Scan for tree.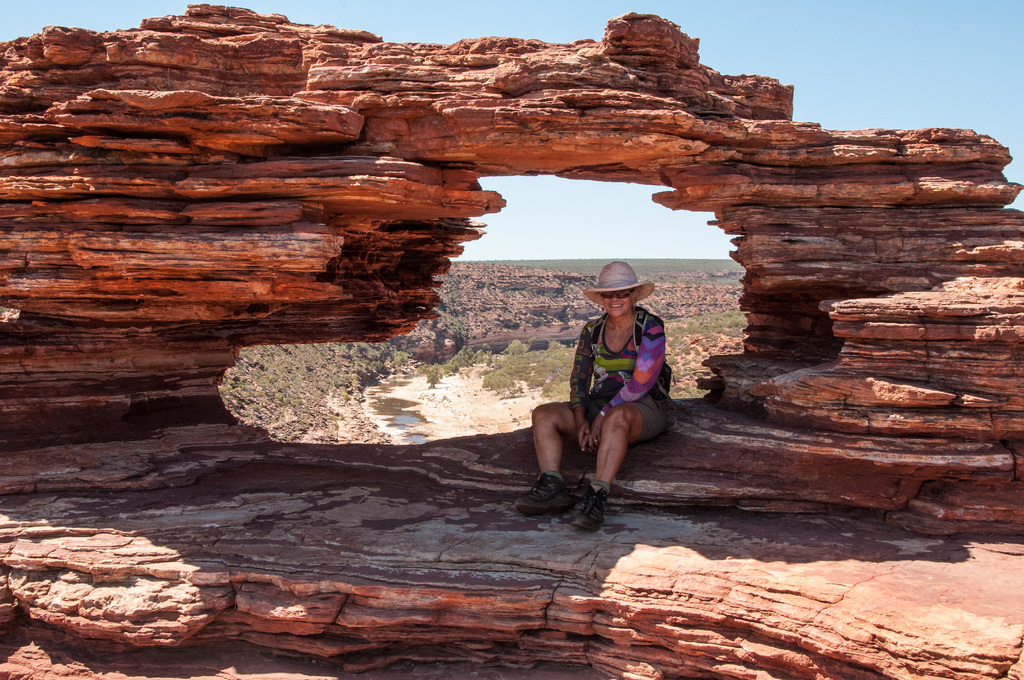
Scan result: detection(426, 361, 443, 385).
